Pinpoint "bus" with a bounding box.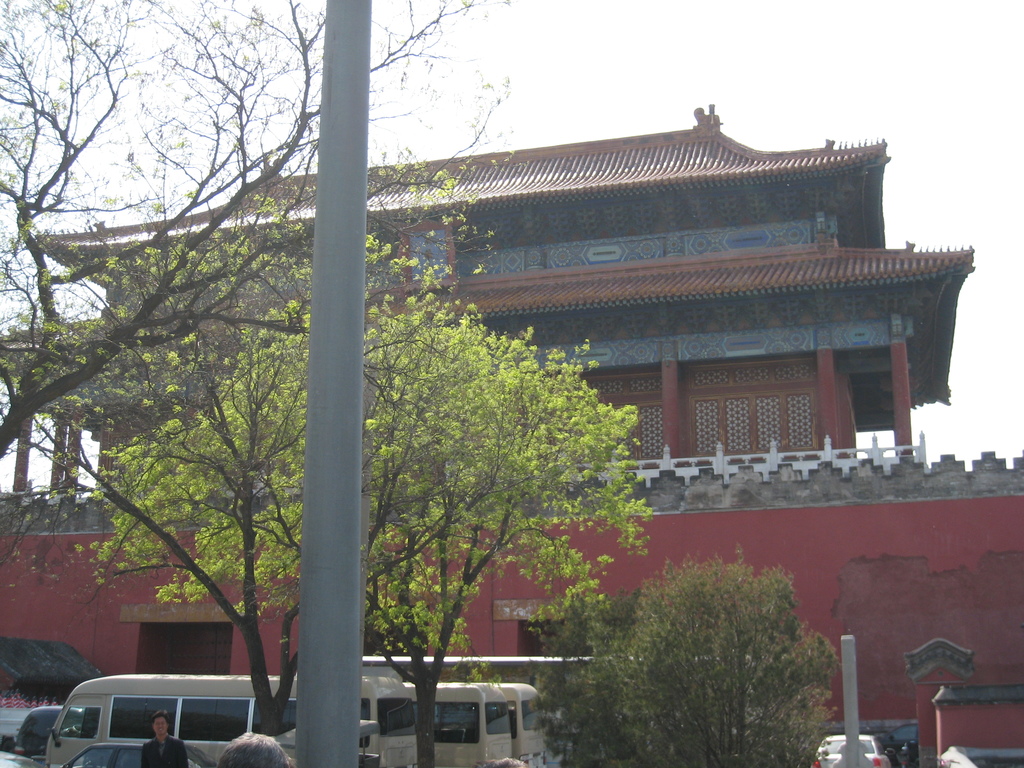
(411, 678, 552, 767).
